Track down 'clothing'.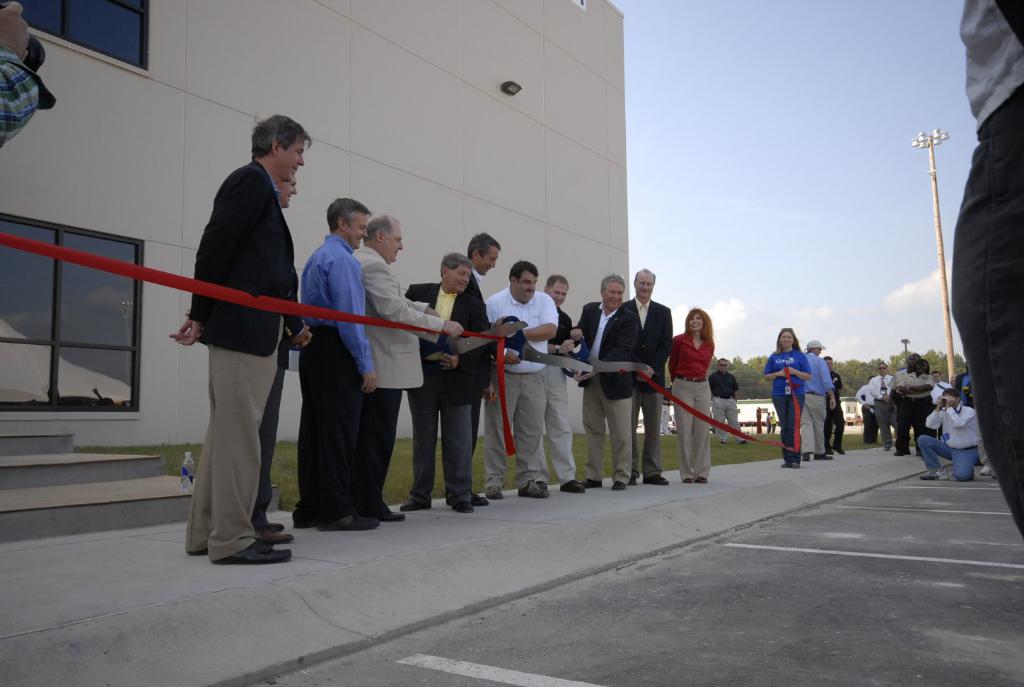
Tracked to <region>668, 332, 716, 477</region>.
